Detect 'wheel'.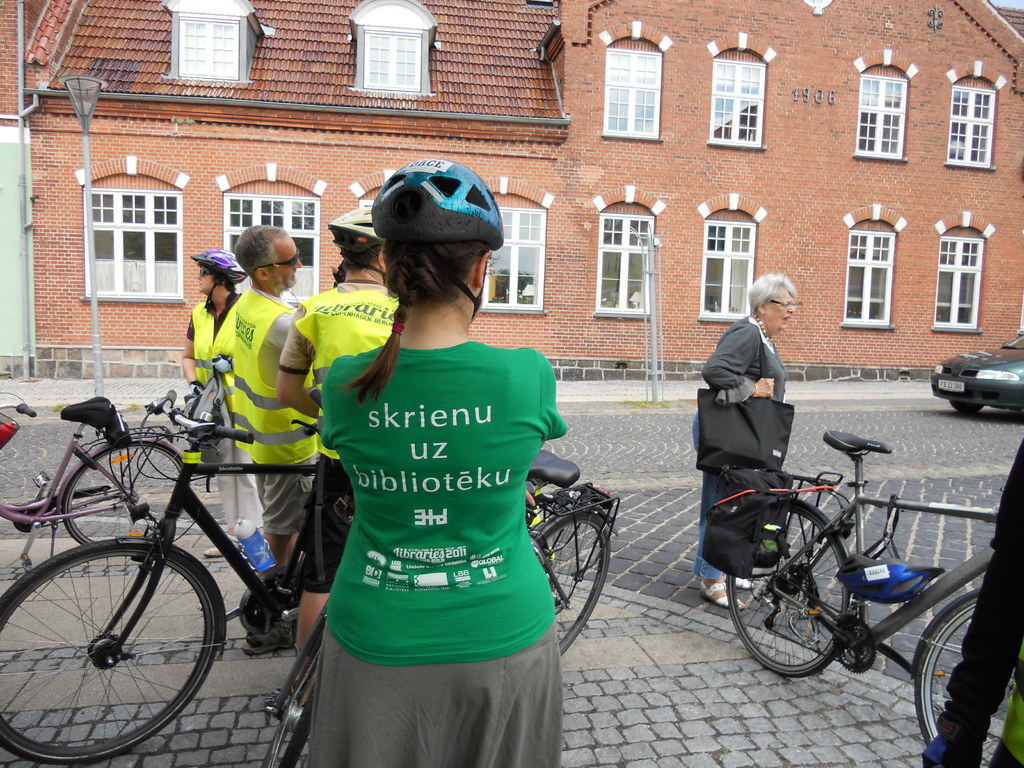
Detected at x1=260, y1=623, x2=326, y2=767.
